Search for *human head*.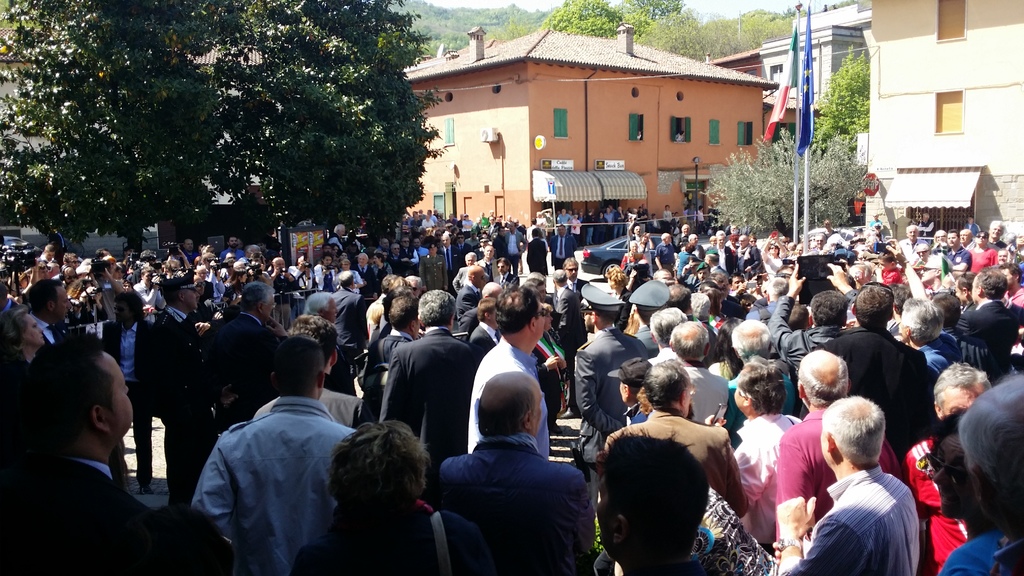
Found at {"left": 730, "top": 271, "right": 745, "bottom": 293}.
